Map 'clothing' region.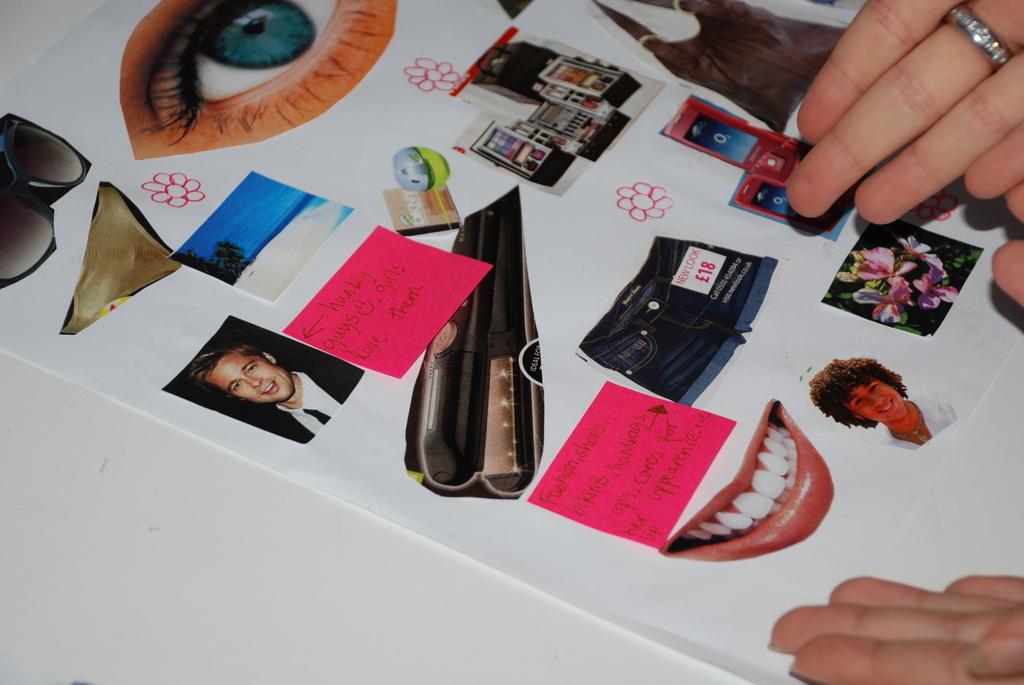
Mapped to x1=268, y1=361, x2=365, y2=446.
